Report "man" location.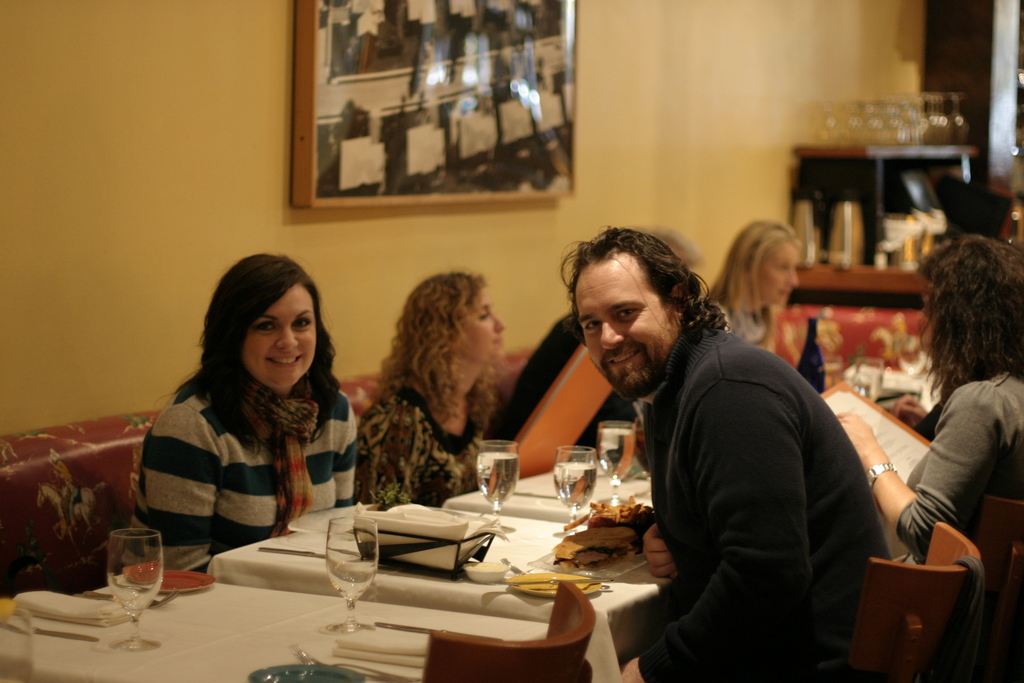
Report: BBox(558, 223, 899, 677).
